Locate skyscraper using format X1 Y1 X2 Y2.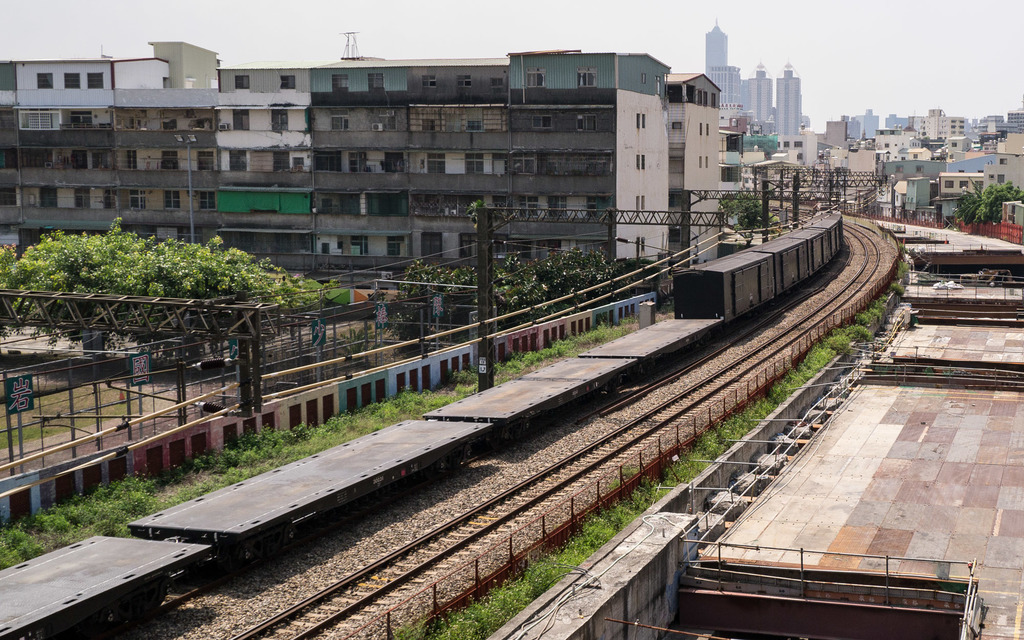
777 63 801 136.
